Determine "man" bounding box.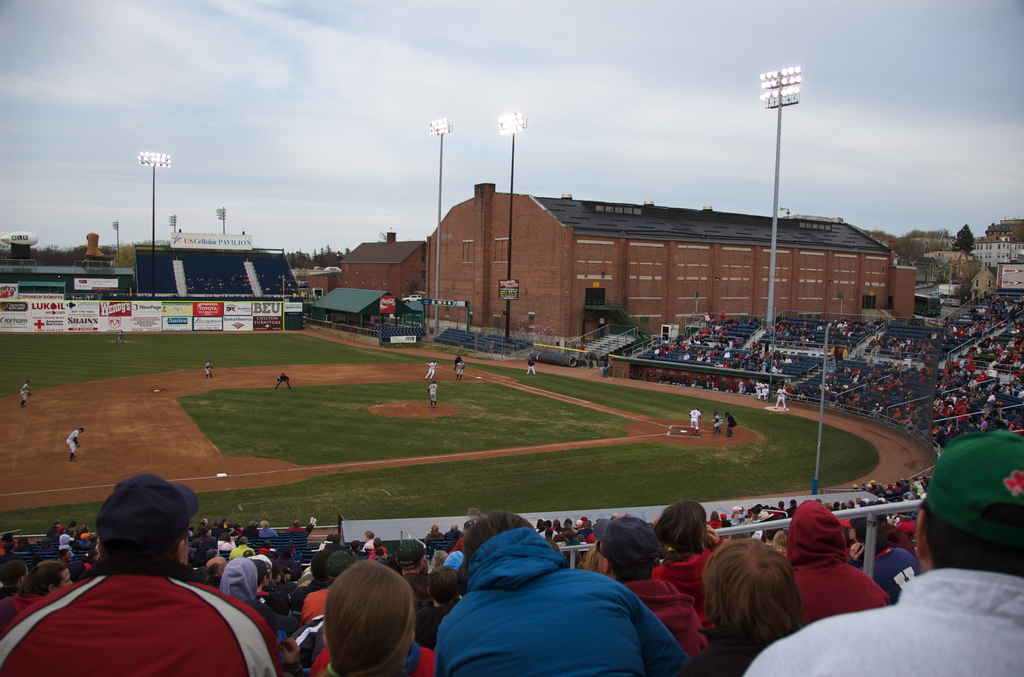
Determined: {"x1": 708, "y1": 409, "x2": 724, "y2": 433}.
